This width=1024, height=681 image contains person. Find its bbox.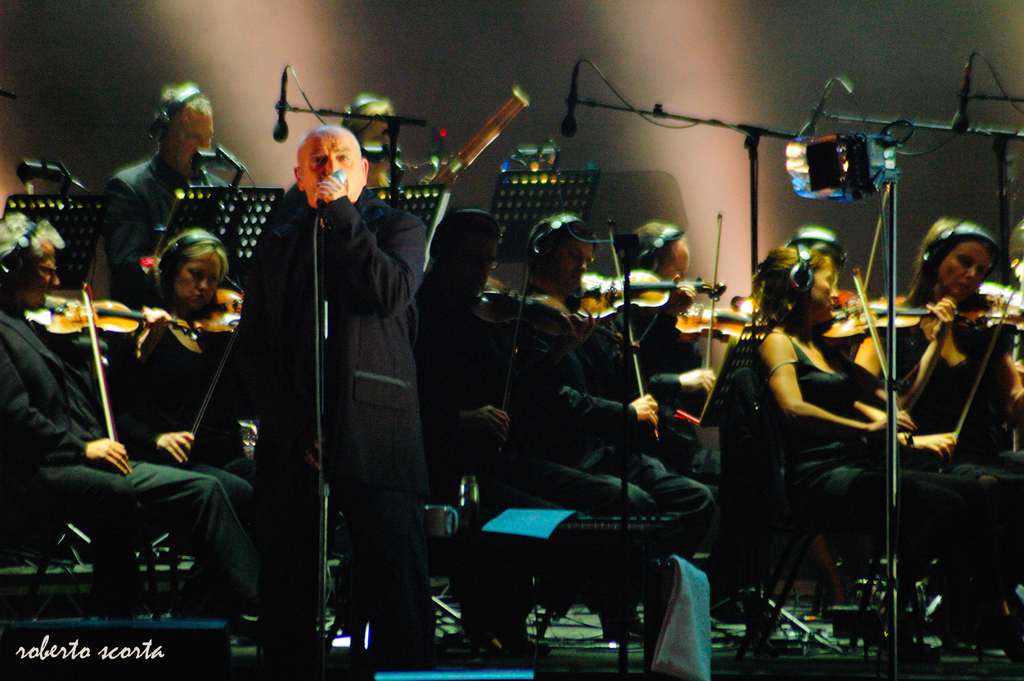
[x1=850, y1=208, x2=1023, y2=637].
